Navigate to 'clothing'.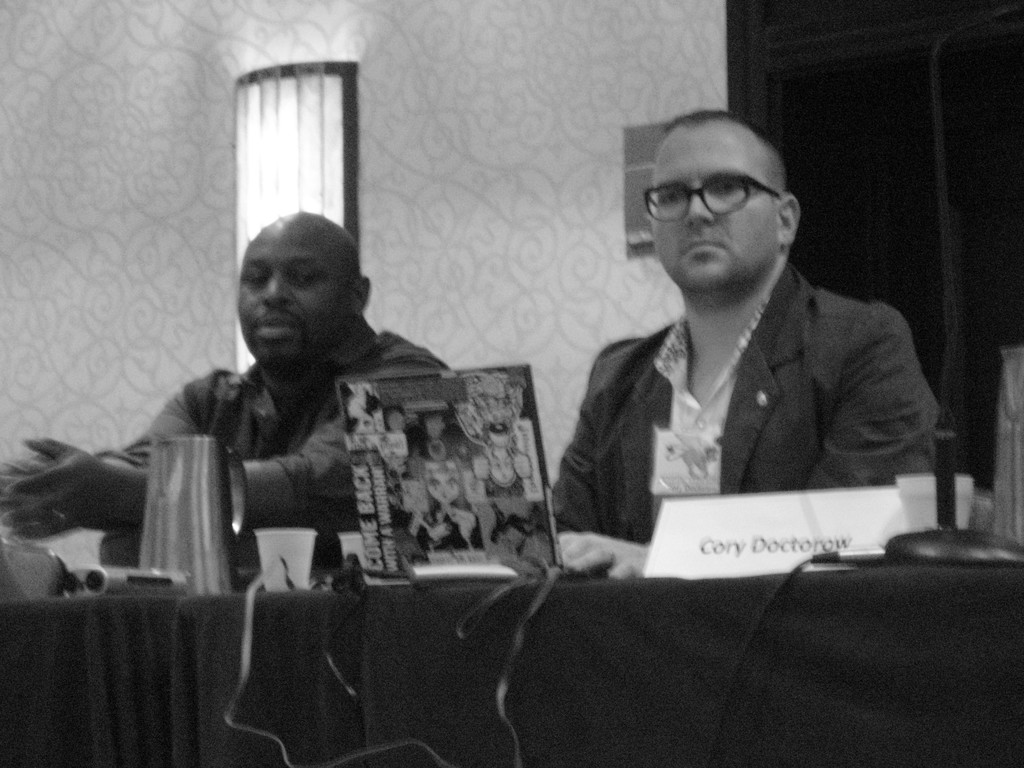
Navigation target: 124,317,419,587.
